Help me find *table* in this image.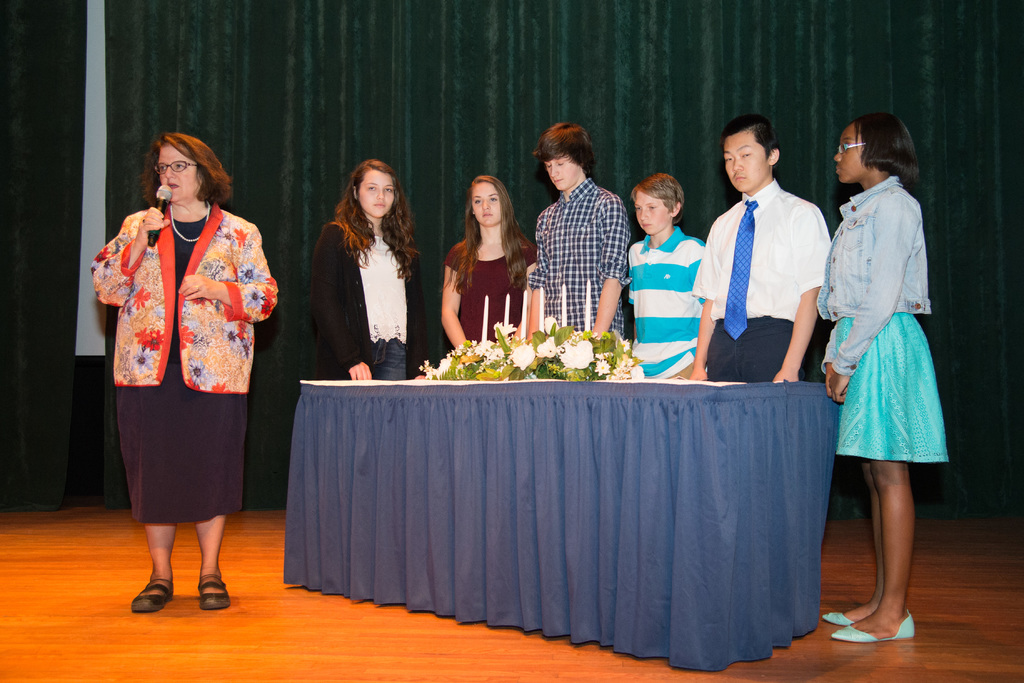
Found it: crop(257, 367, 886, 682).
